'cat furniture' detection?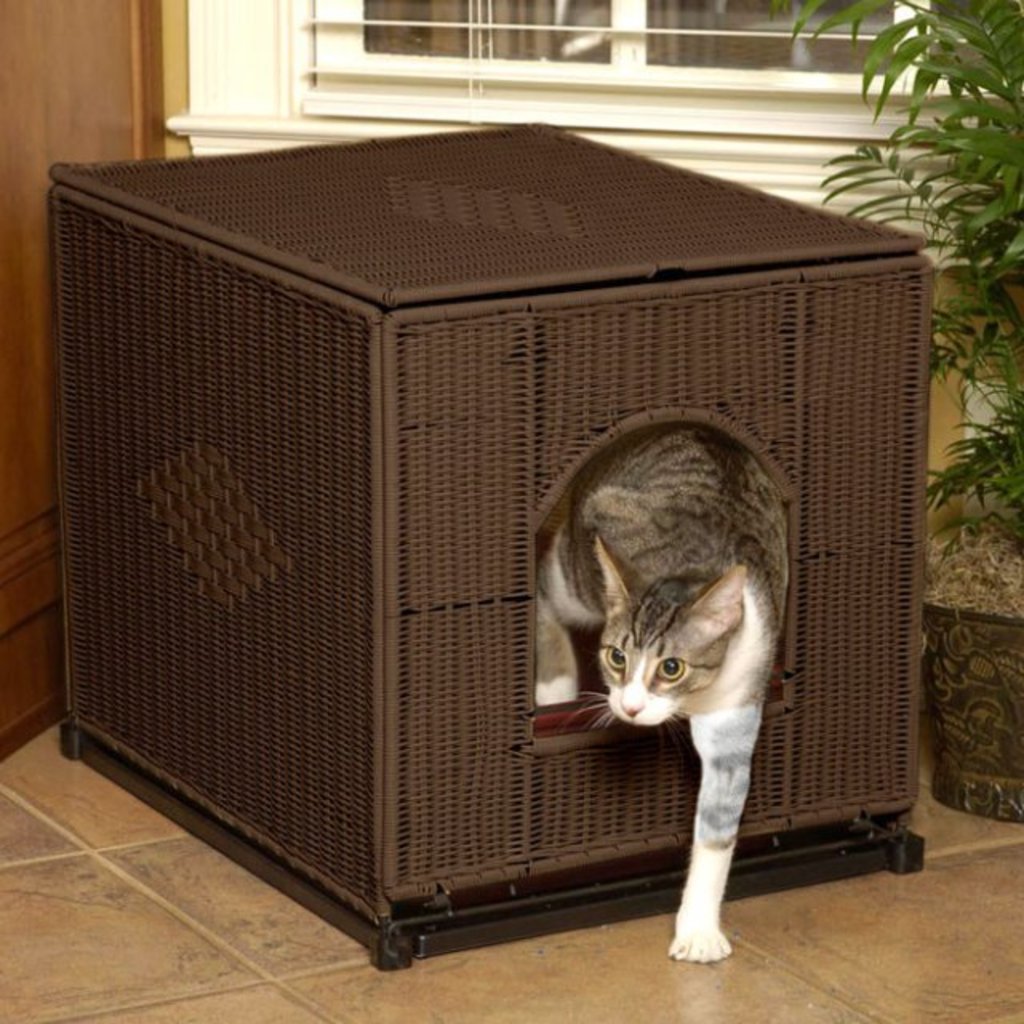
box(48, 118, 936, 971)
